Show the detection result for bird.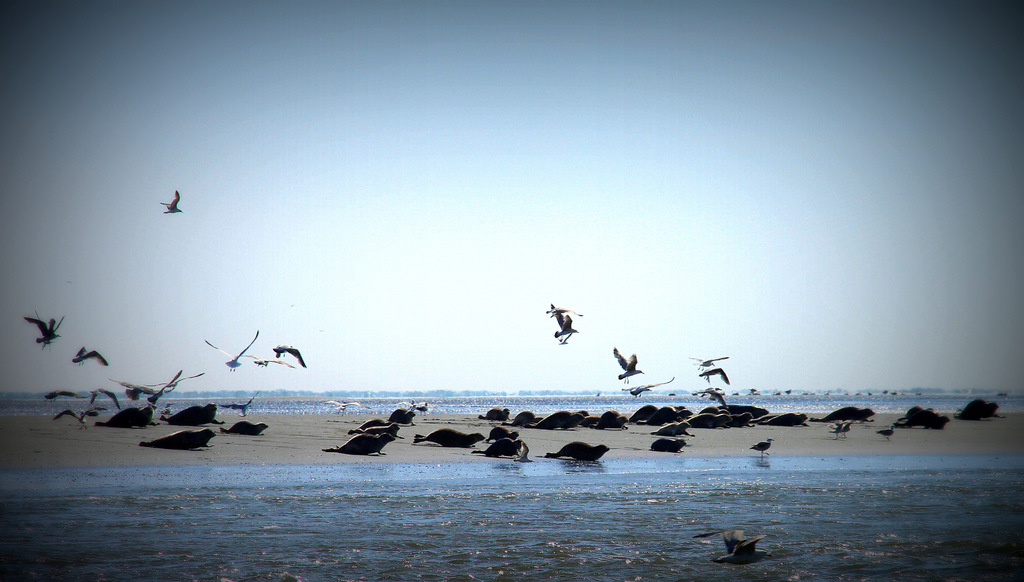
{"x1": 611, "y1": 376, "x2": 679, "y2": 403}.
